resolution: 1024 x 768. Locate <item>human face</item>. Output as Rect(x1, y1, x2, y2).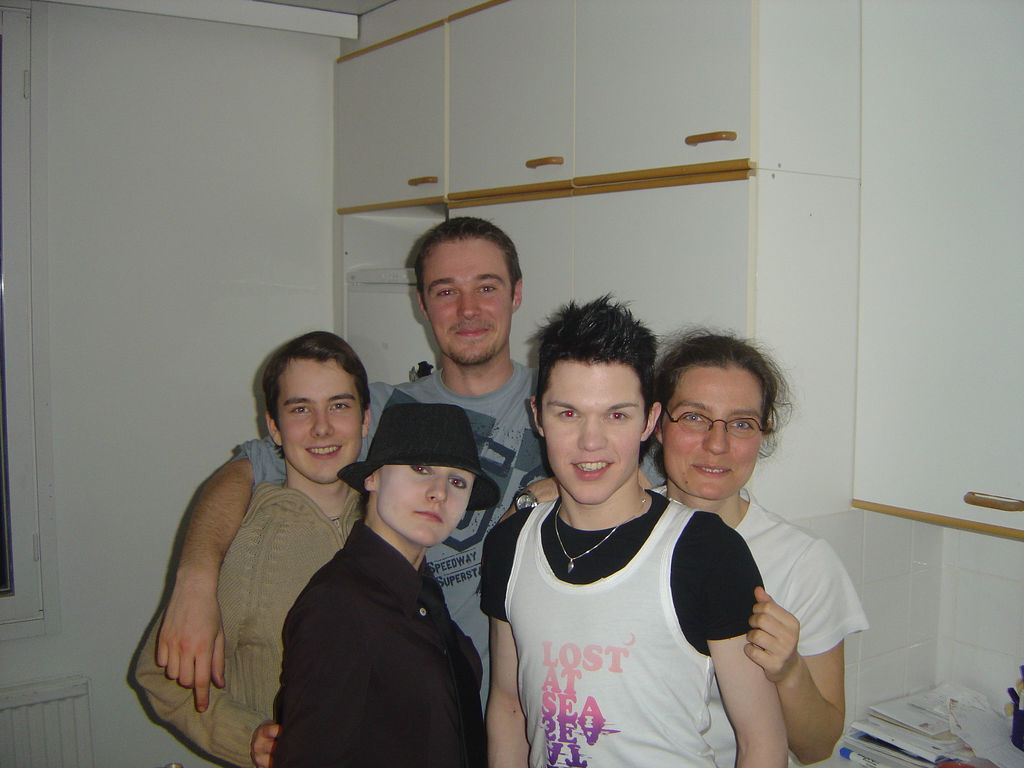
Rect(273, 350, 365, 485).
